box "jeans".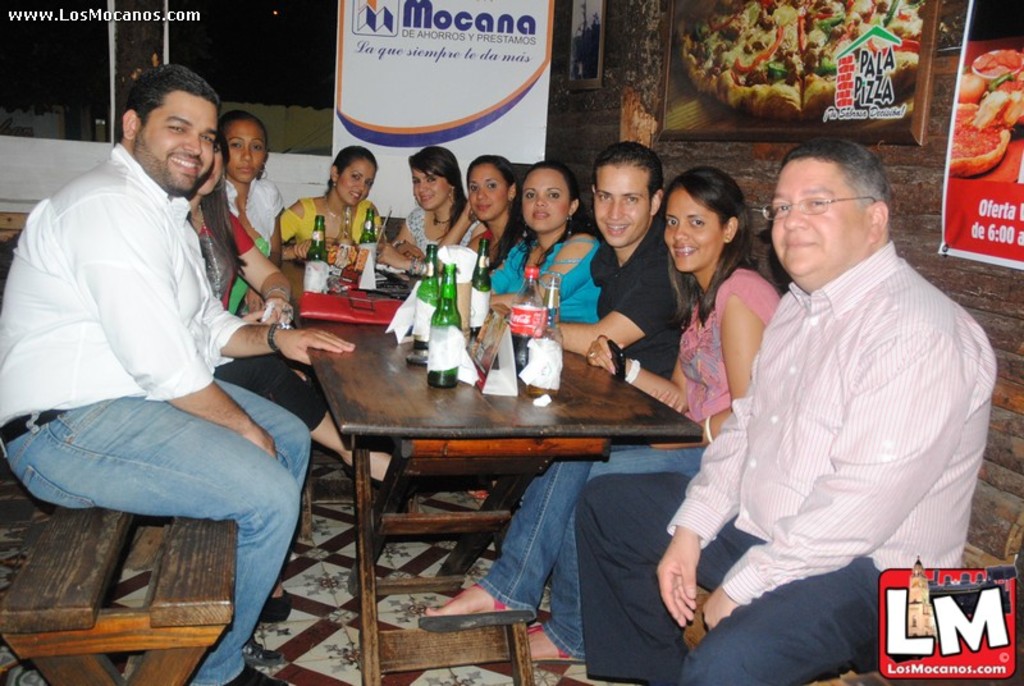
[33,372,319,637].
